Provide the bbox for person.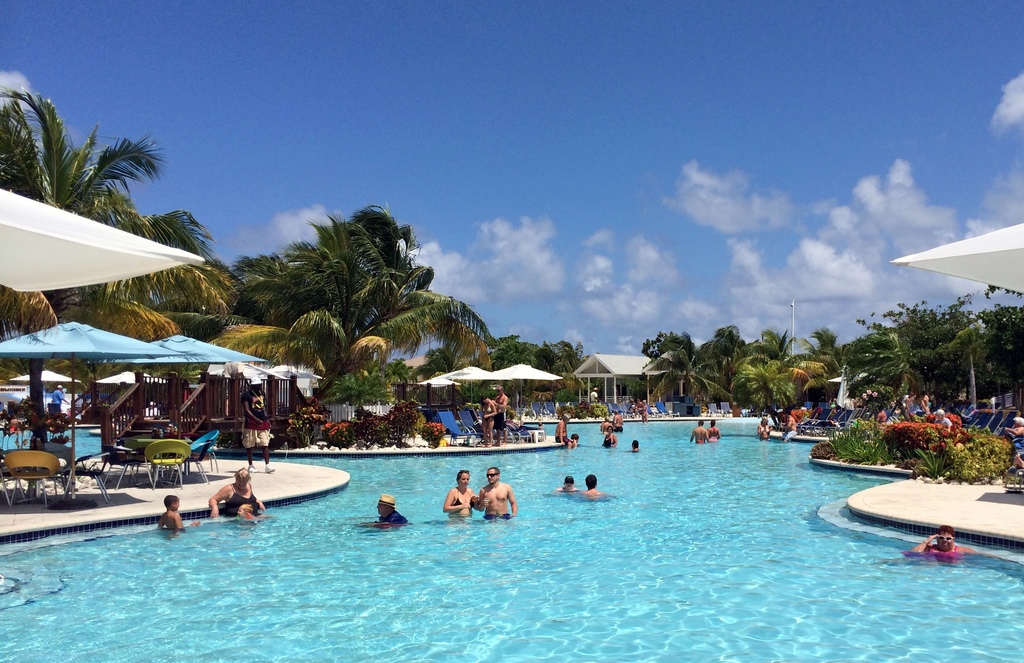
576/472/601/500.
